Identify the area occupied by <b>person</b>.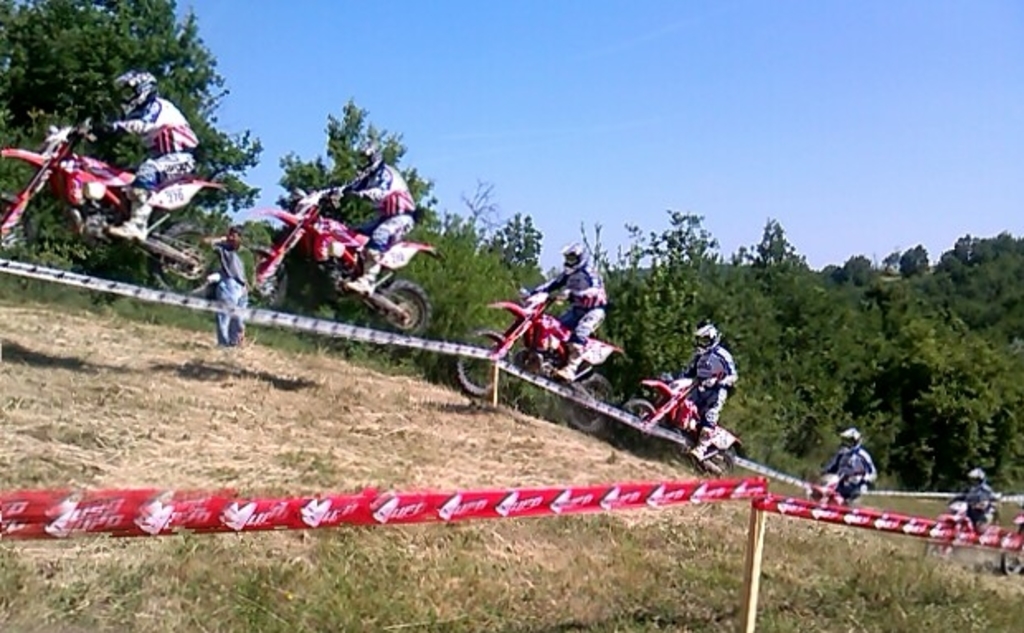
Area: (left=297, top=147, right=421, bottom=293).
